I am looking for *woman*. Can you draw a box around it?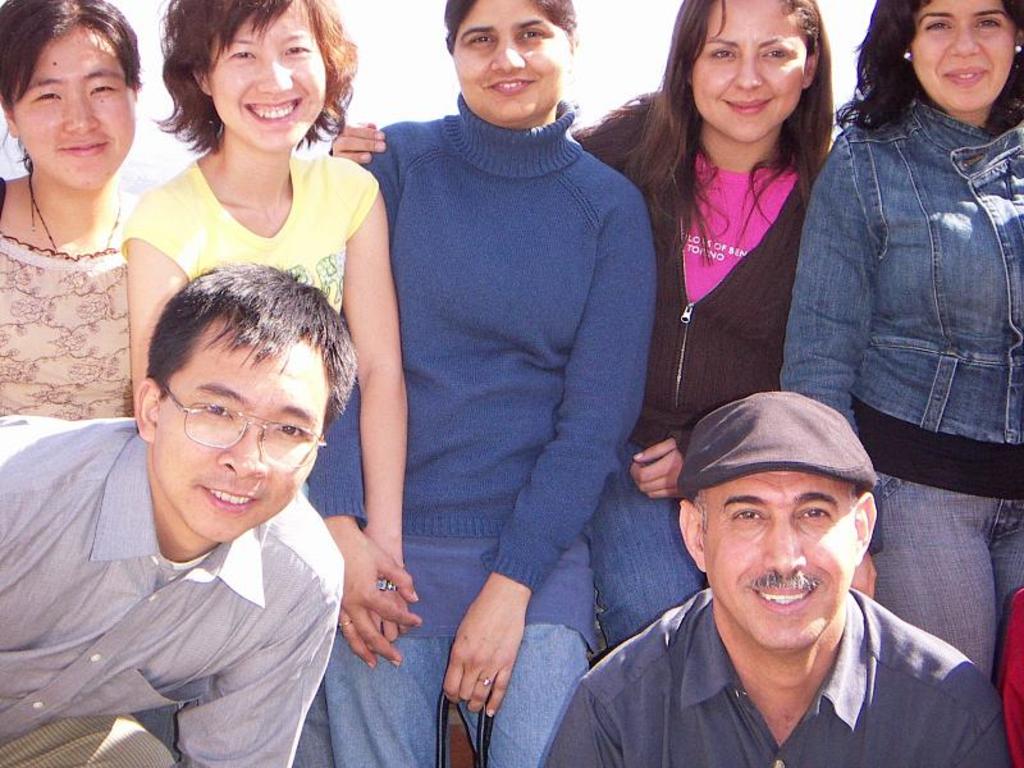
Sure, the bounding box is 0/0/140/419.
